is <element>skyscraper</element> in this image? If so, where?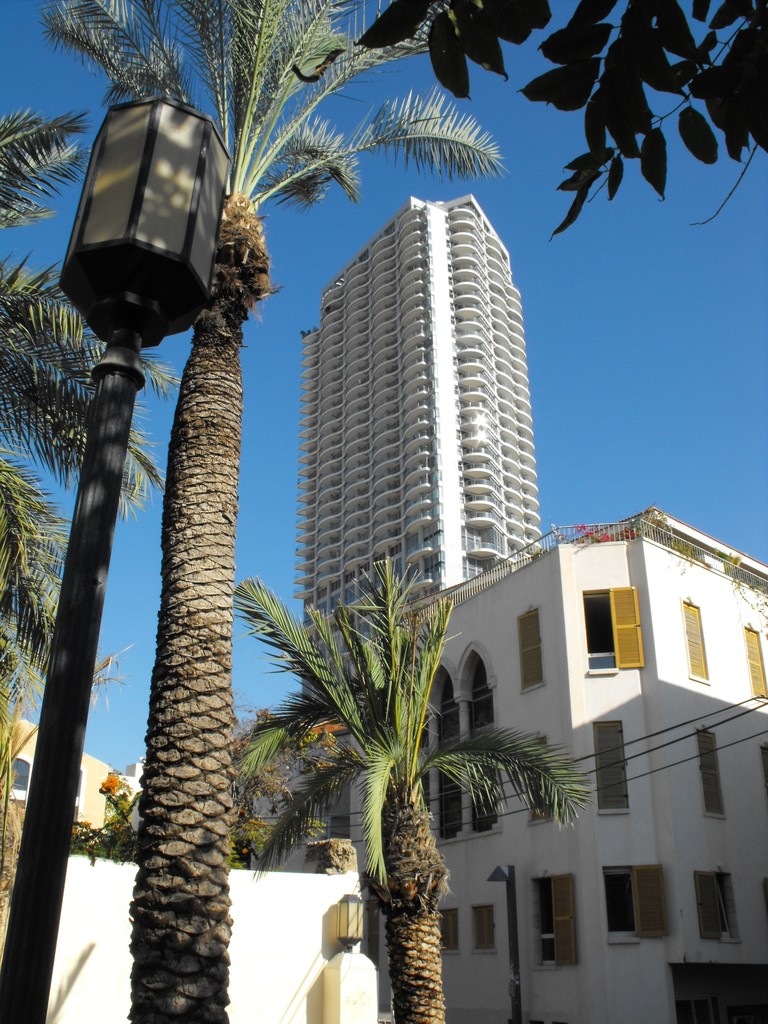
Yes, at <bbox>271, 192, 570, 703</bbox>.
